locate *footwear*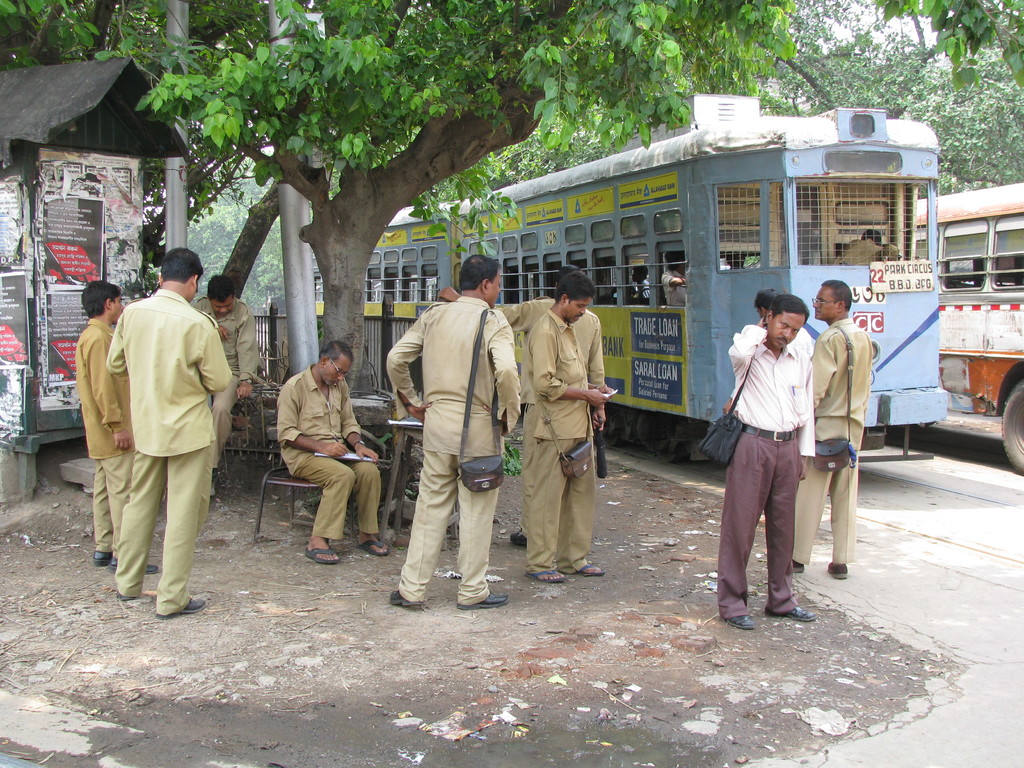
pyautogui.locateOnScreen(109, 556, 161, 573)
